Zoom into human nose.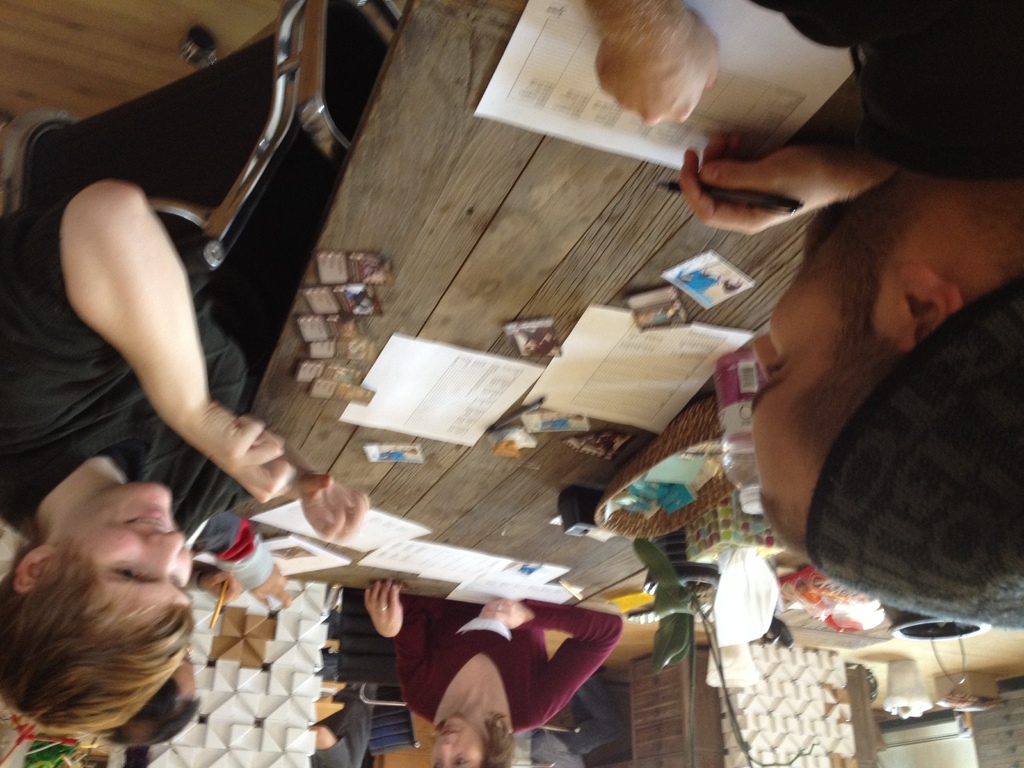
Zoom target: [751, 332, 778, 380].
